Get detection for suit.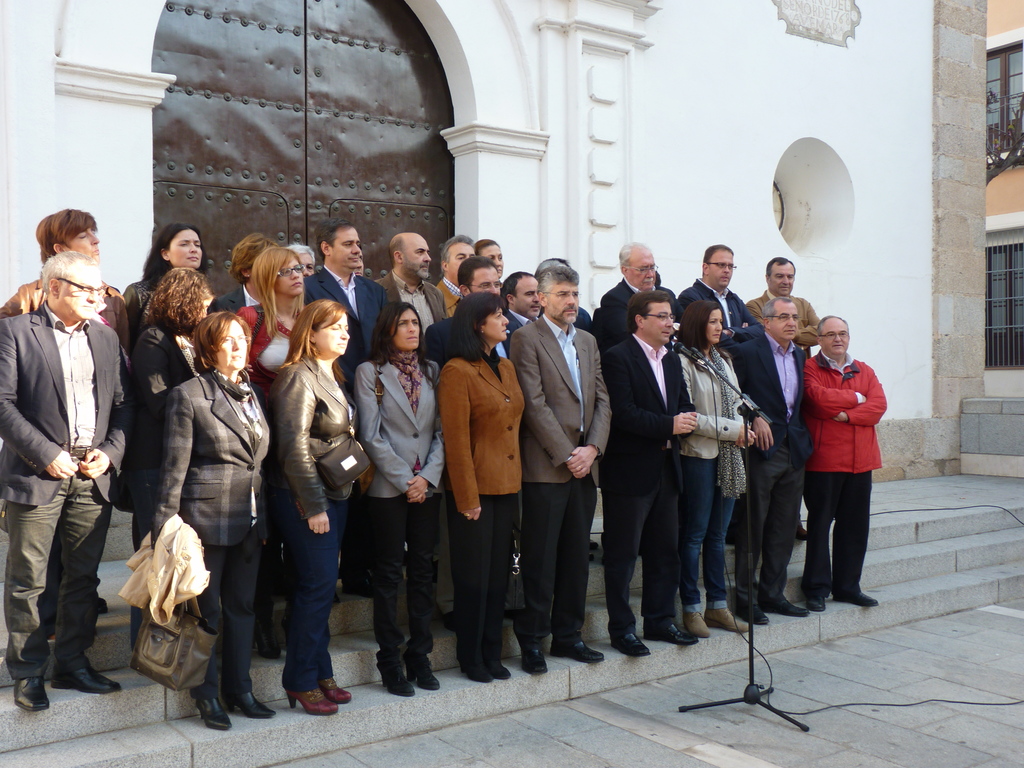
Detection: bbox(0, 304, 143, 680).
